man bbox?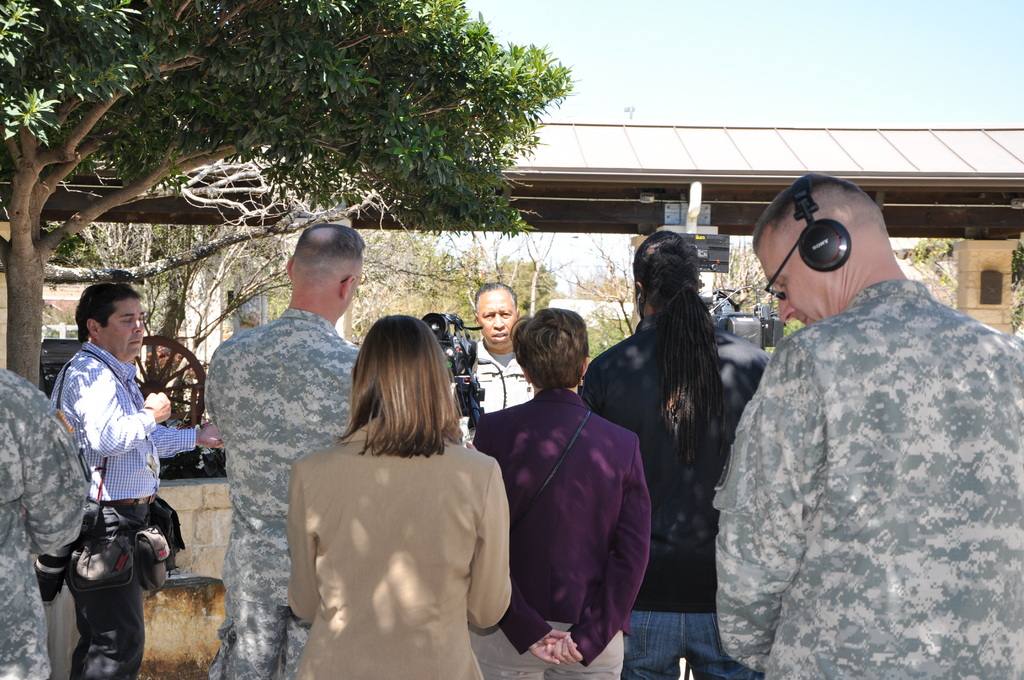
region(47, 281, 225, 679)
